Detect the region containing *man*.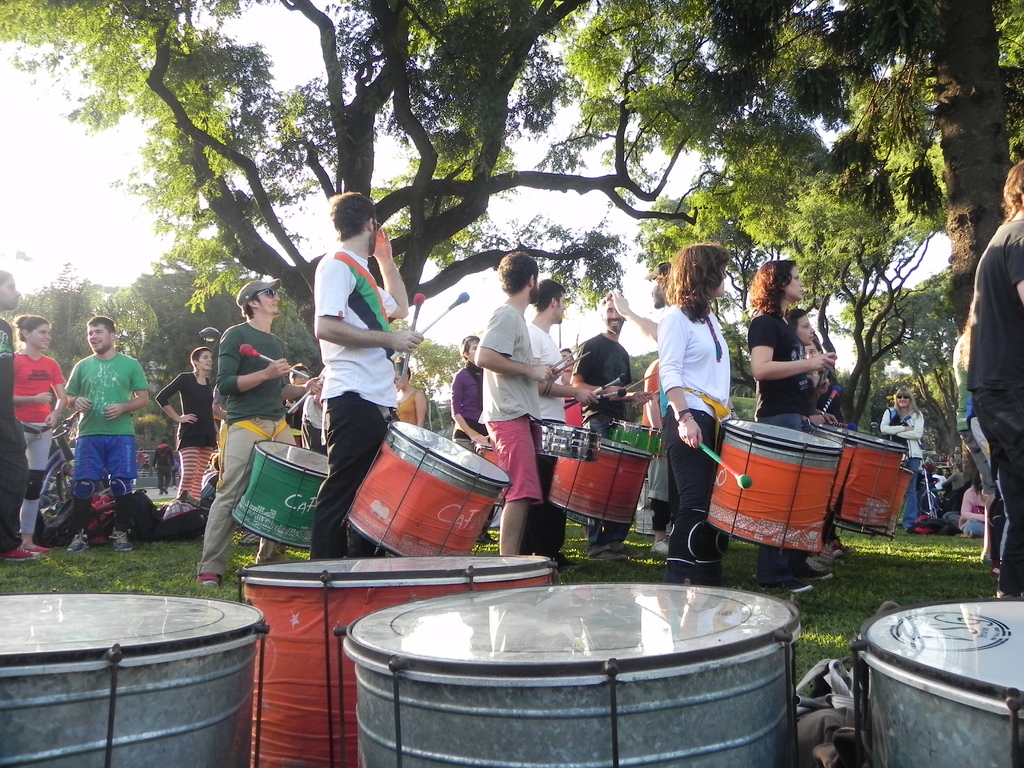
box=[59, 316, 155, 556].
